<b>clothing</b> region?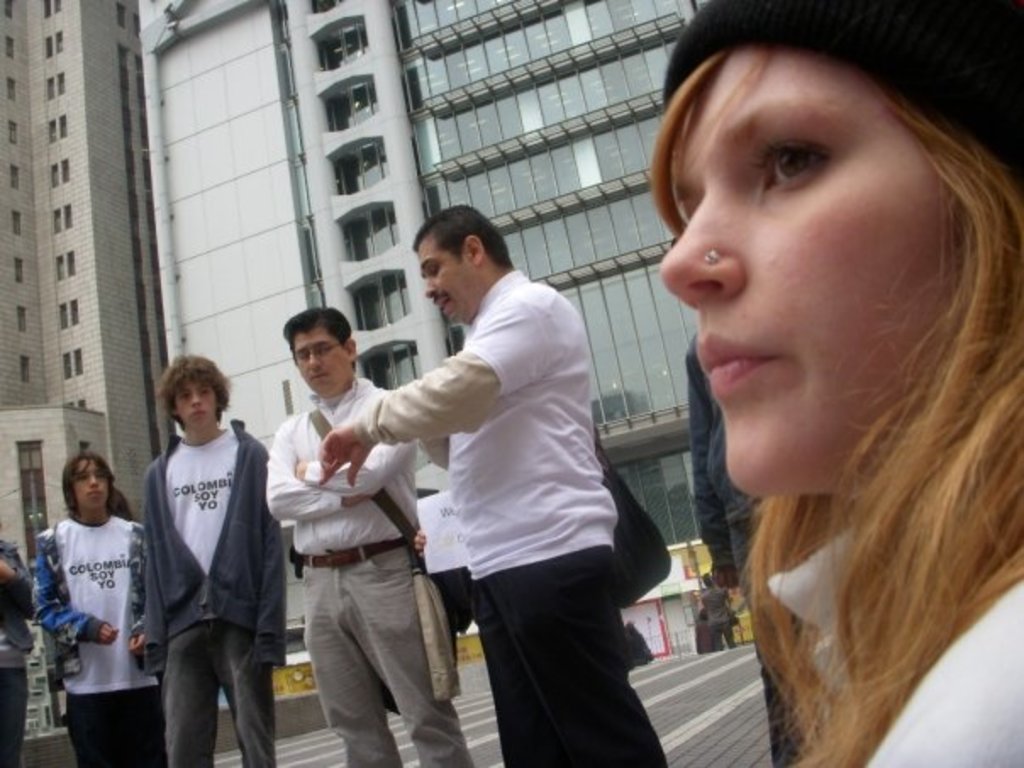
Rect(119, 395, 280, 746)
